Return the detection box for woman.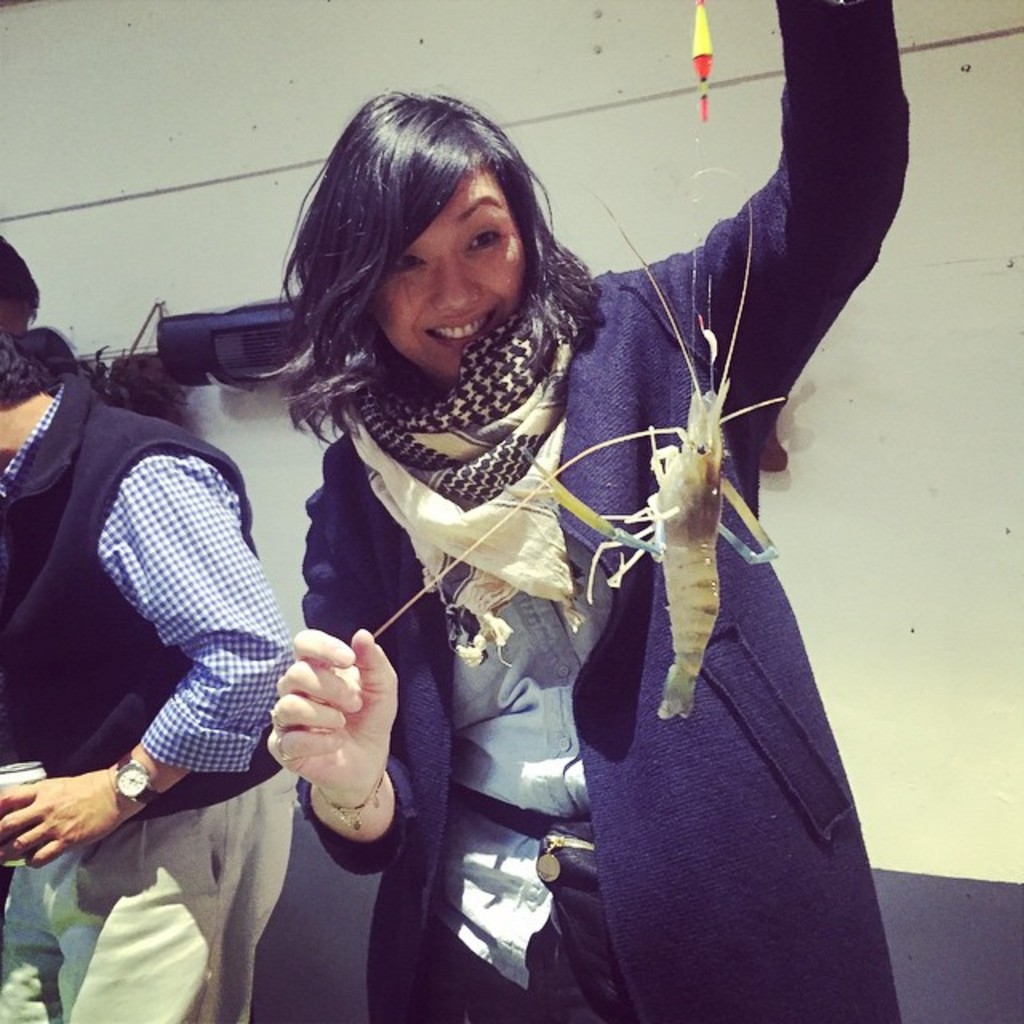
267,0,907,1022.
